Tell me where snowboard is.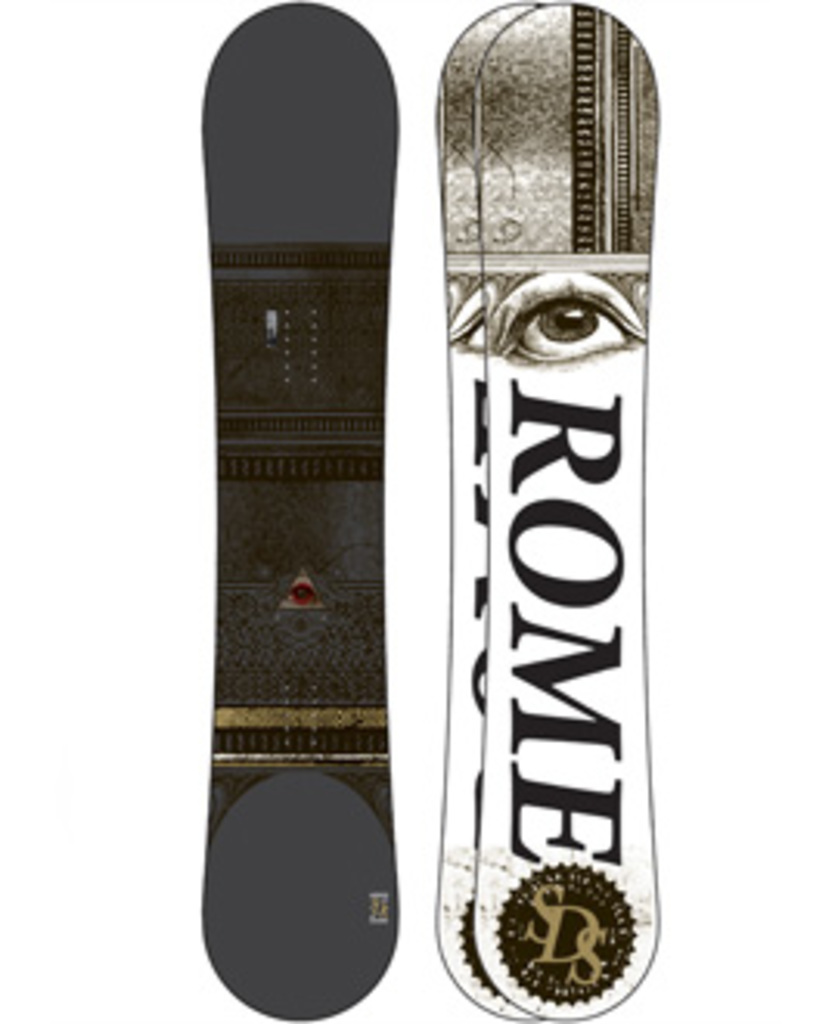
snowboard is at select_region(199, 0, 397, 1021).
